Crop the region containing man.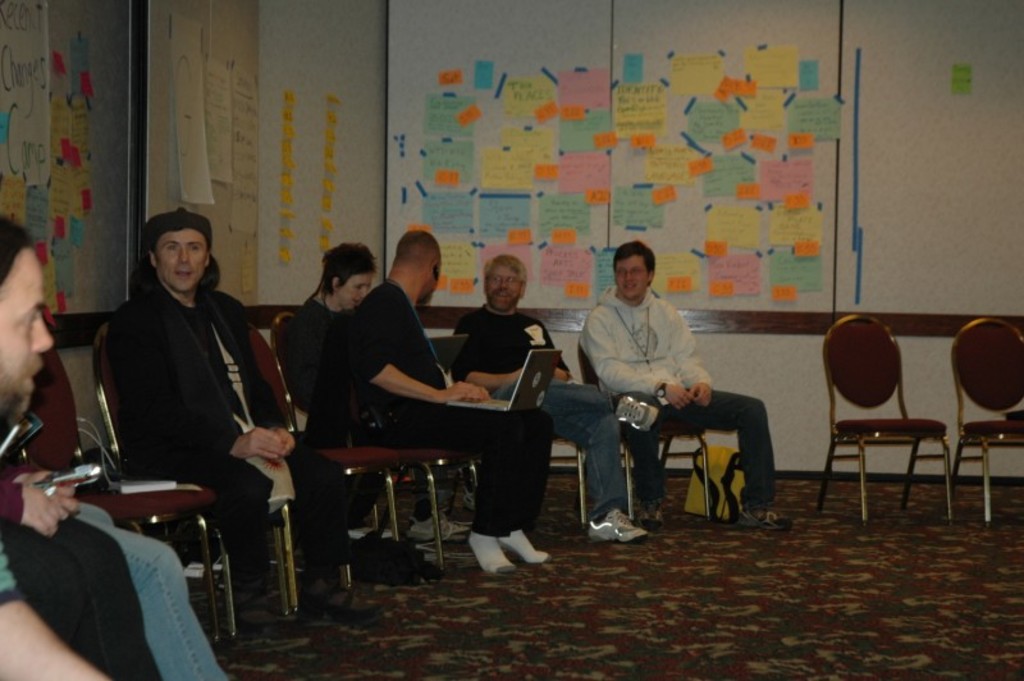
Crop region: rect(108, 205, 385, 637).
